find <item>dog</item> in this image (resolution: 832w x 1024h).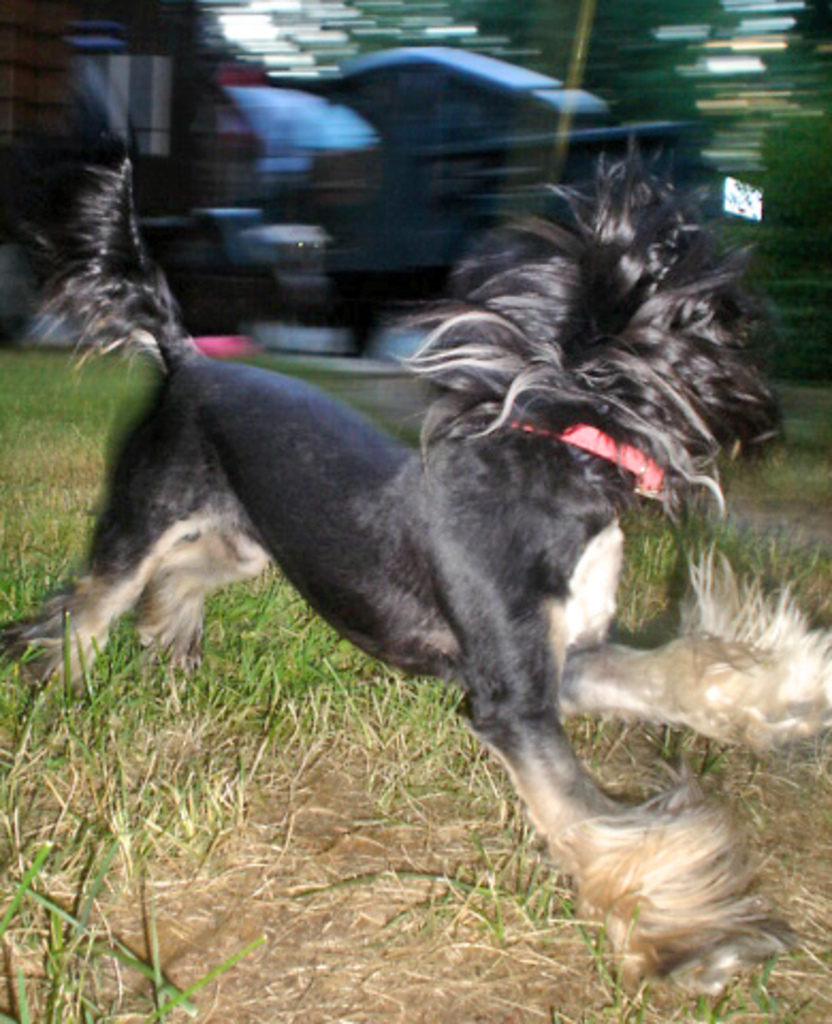
(0, 115, 830, 998).
